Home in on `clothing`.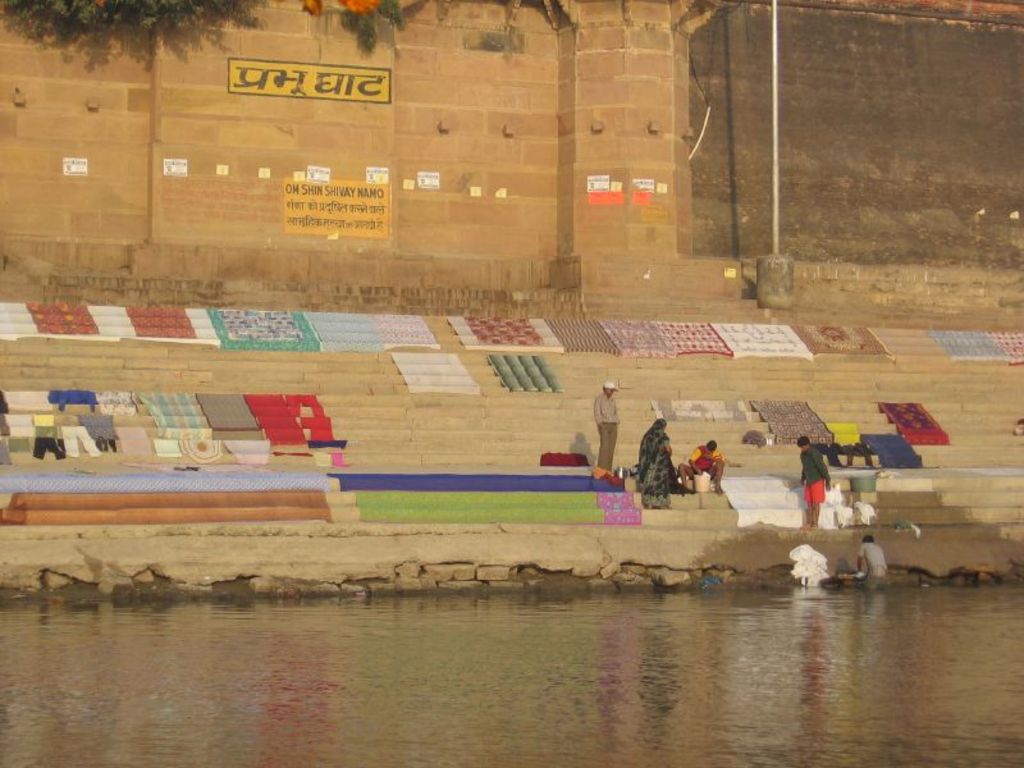
Homed in at 637,415,671,508.
